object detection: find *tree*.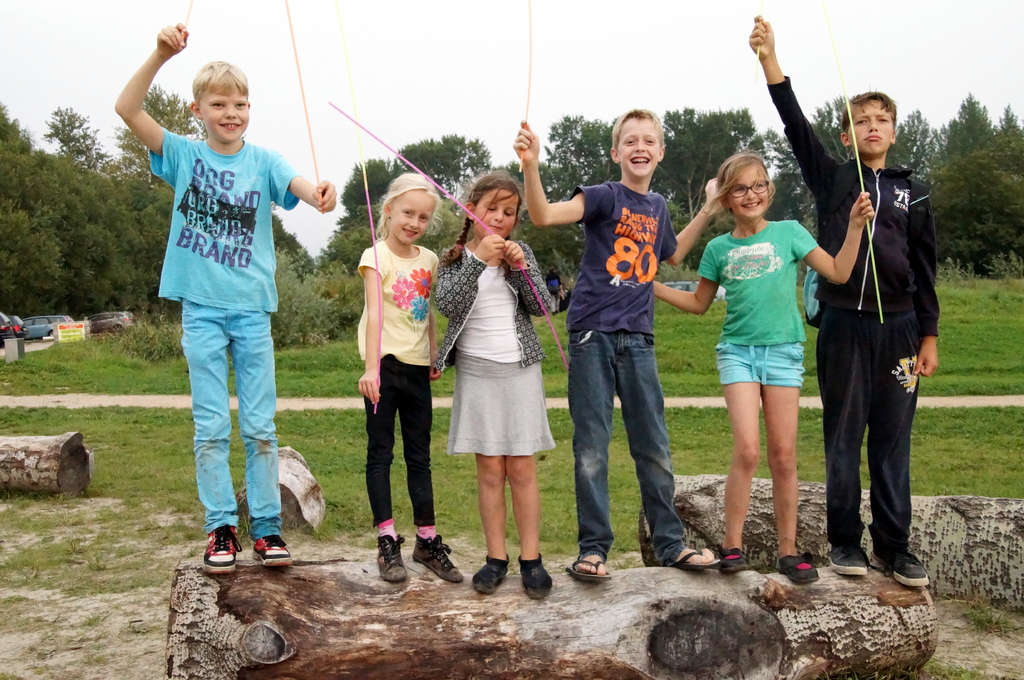
box=[803, 93, 929, 173].
